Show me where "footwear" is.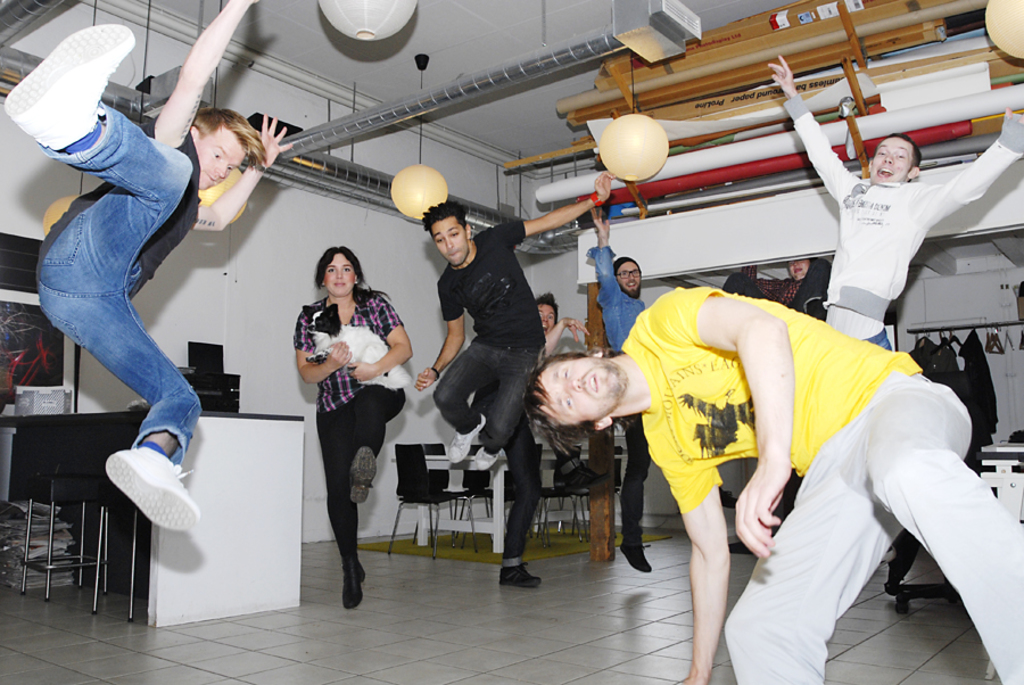
"footwear" is at select_region(619, 542, 652, 573).
